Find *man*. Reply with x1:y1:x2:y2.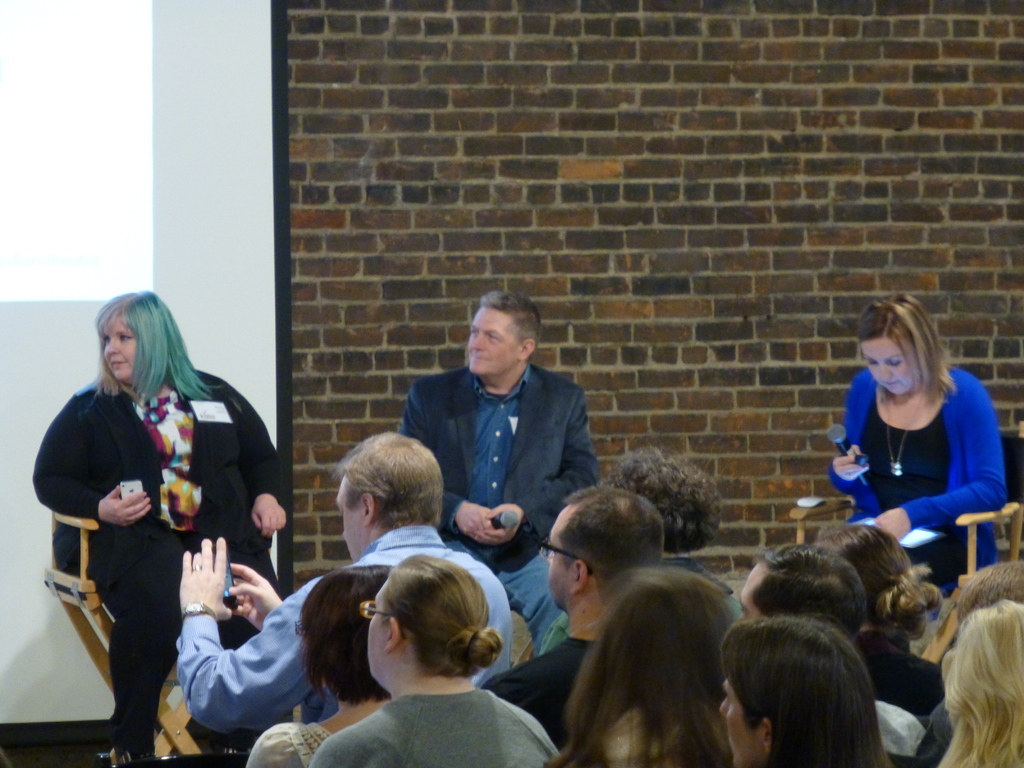
175:425:512:742.
